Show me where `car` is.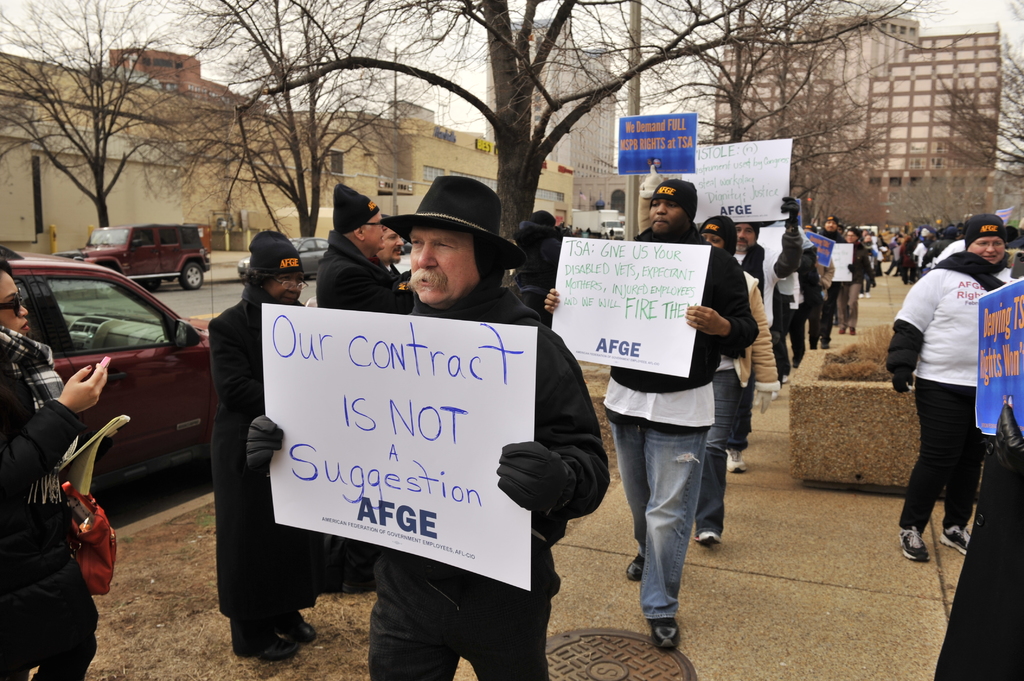
`car` is at (239, 237, 328, 278).
